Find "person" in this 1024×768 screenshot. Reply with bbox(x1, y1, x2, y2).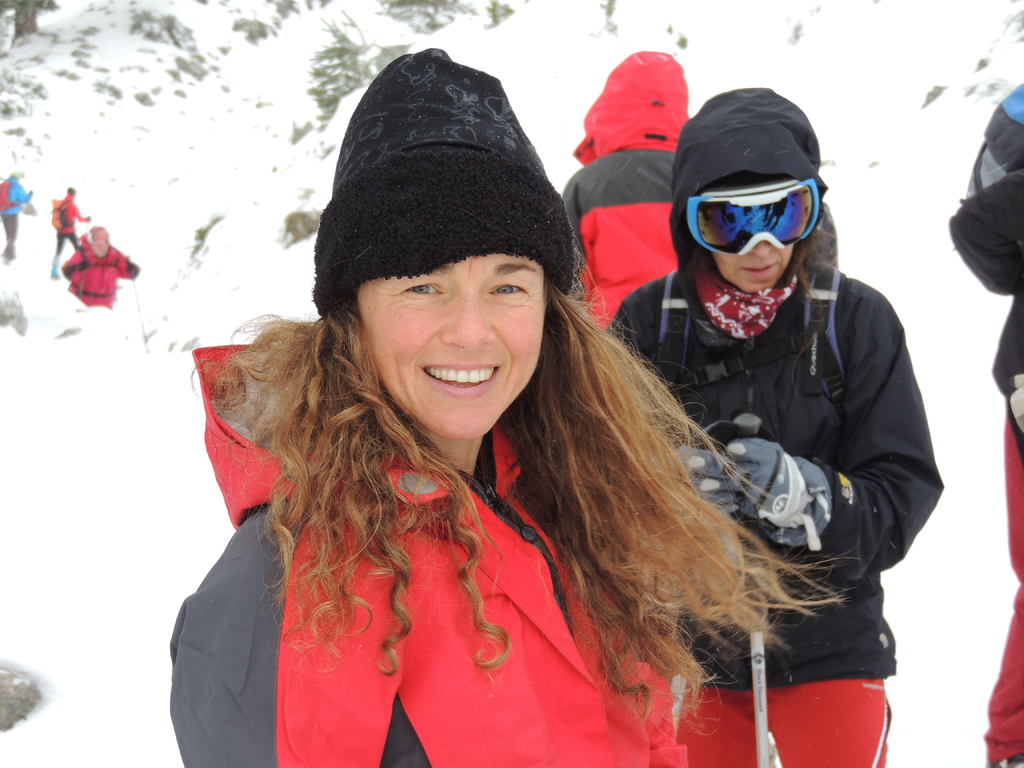
bbox(640, 86, 927, 721).
